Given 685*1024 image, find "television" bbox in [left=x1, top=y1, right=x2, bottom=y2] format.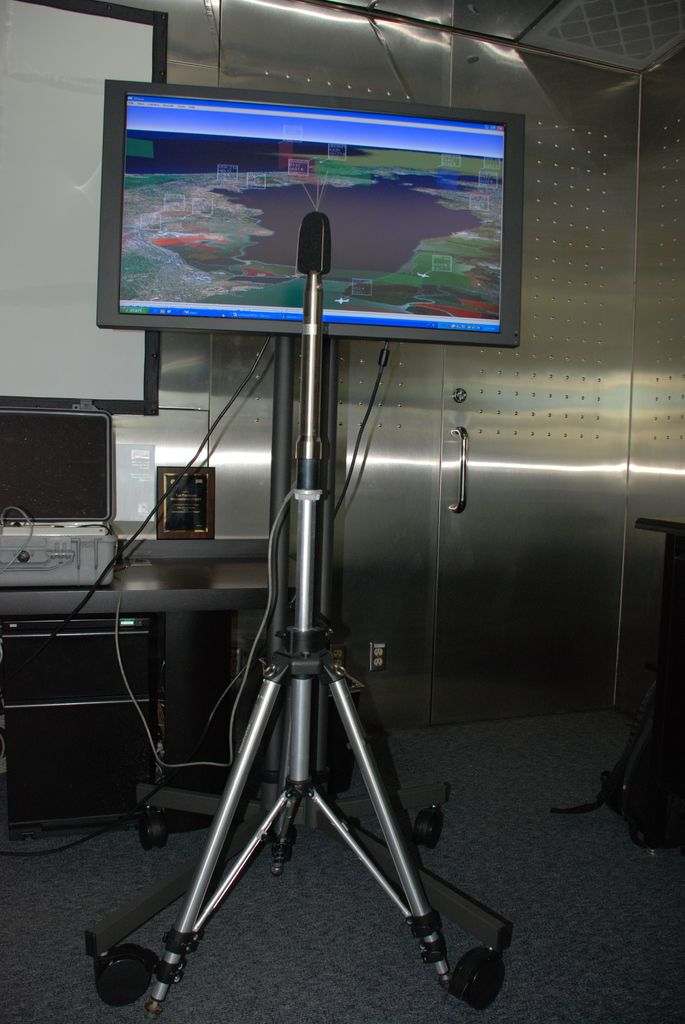
[left=87, top=66, right=530, bottom=367].
